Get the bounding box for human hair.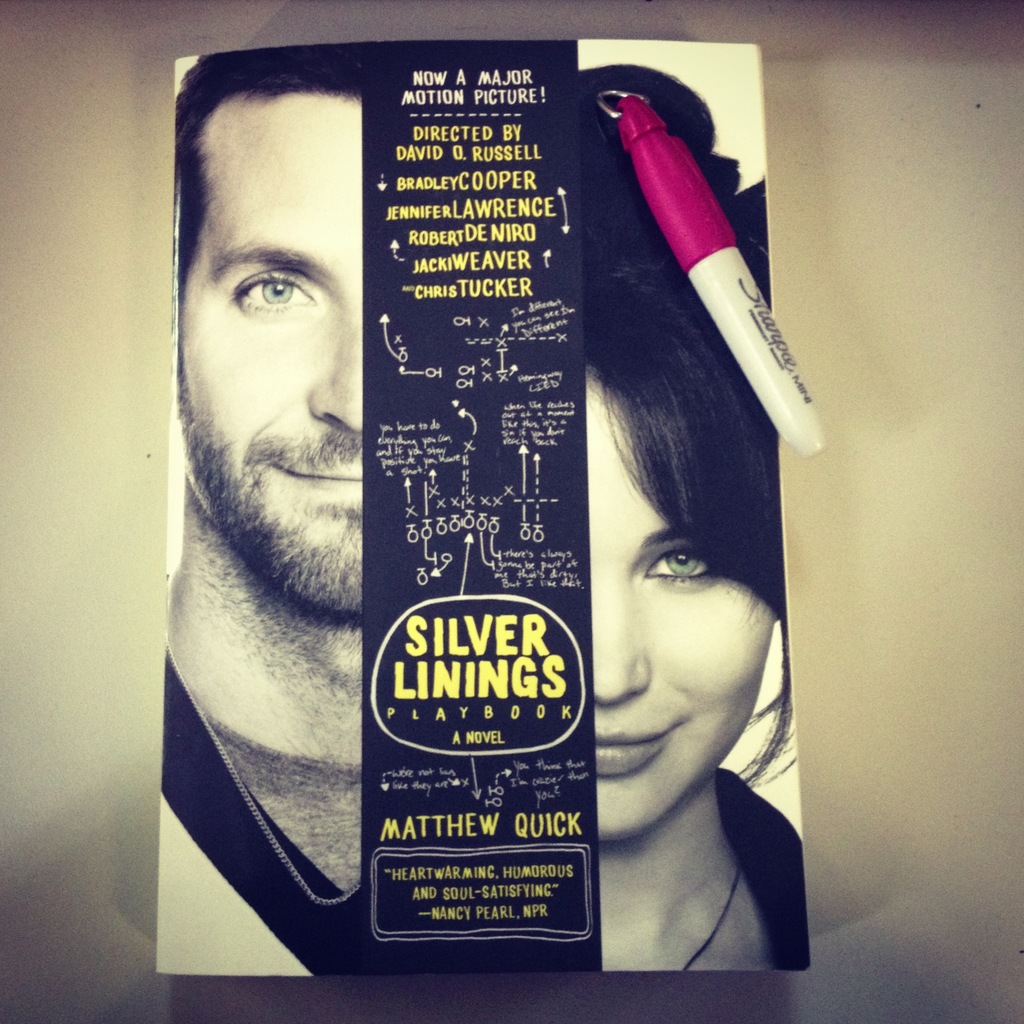
bbox(578, 60, 798, 788).
